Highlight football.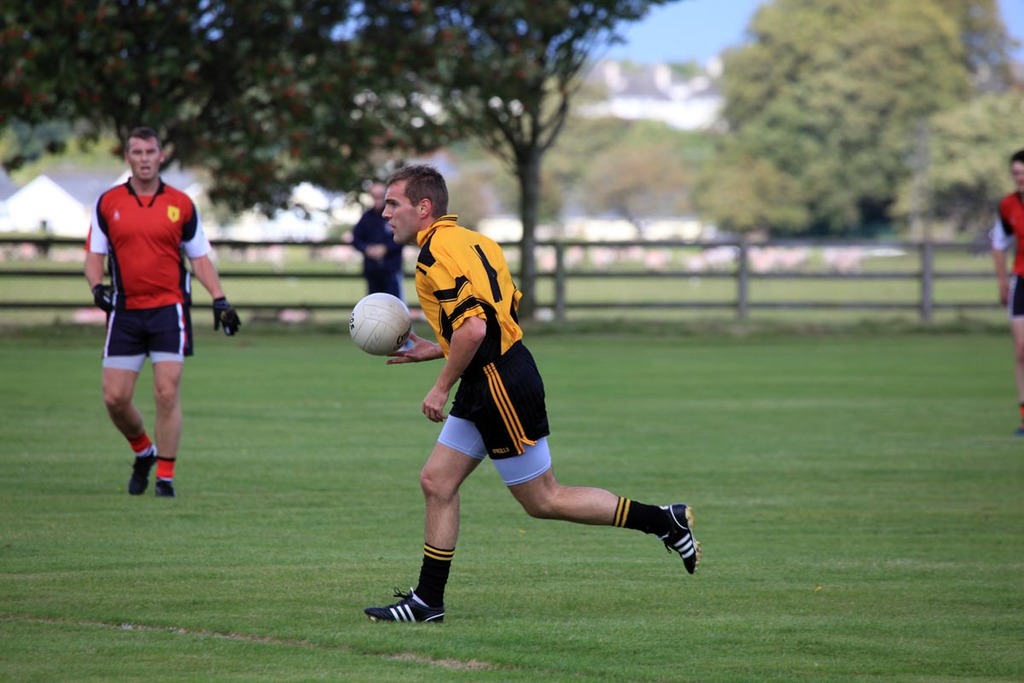
Highlighted region: [344, 293, 416, 357].
